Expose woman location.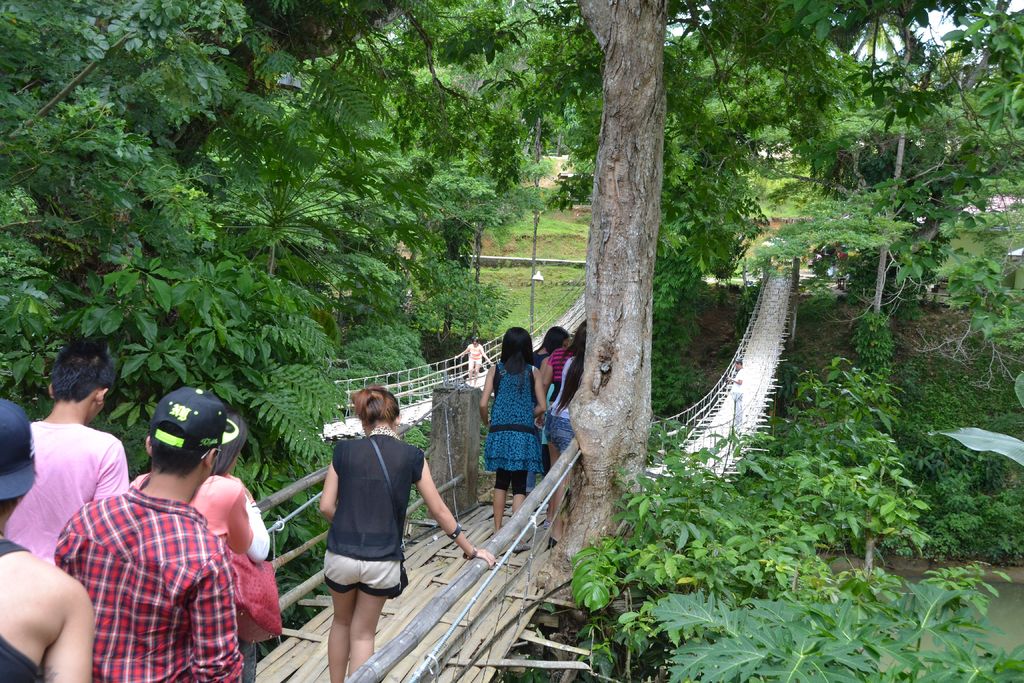
Exposed at {"left": 129, "top": 416, "right": 265, "bottom": 567}.
